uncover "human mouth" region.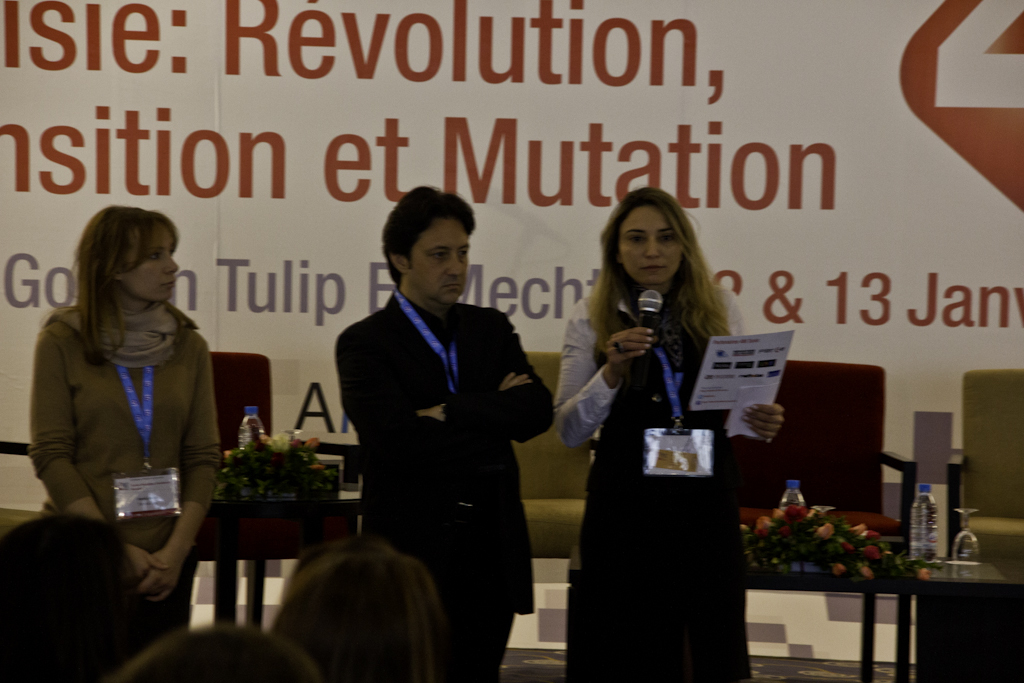
Uncovered: Rect(160, 278, 179, 292).
